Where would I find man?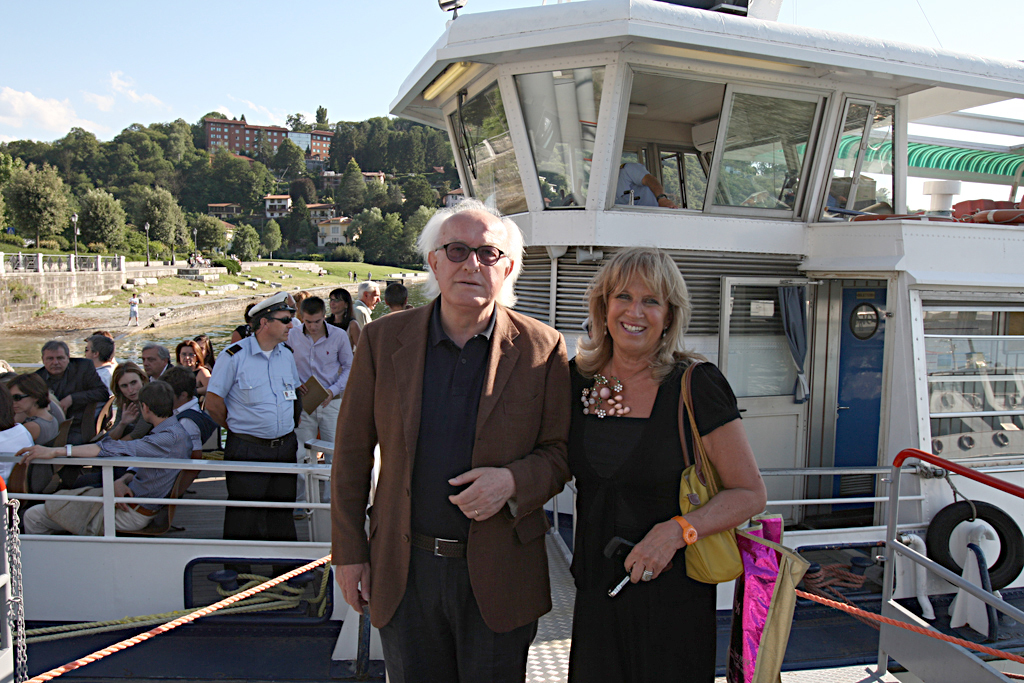
At select_region(351, 277, 381, 330).
